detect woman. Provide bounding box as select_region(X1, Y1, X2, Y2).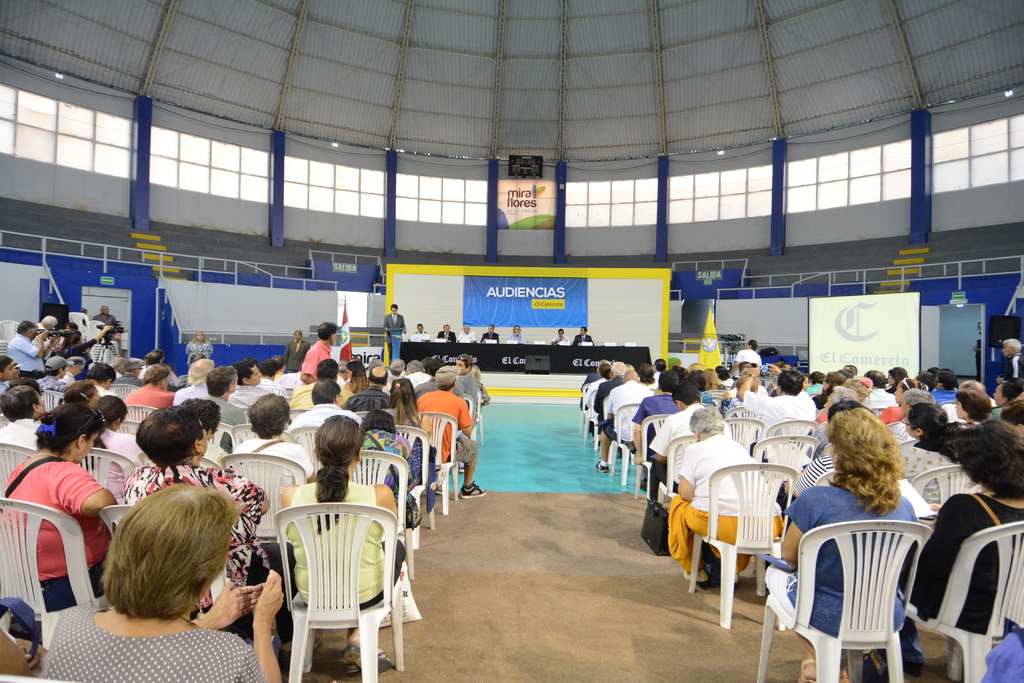
select_region(386, 378, 433, 474).
